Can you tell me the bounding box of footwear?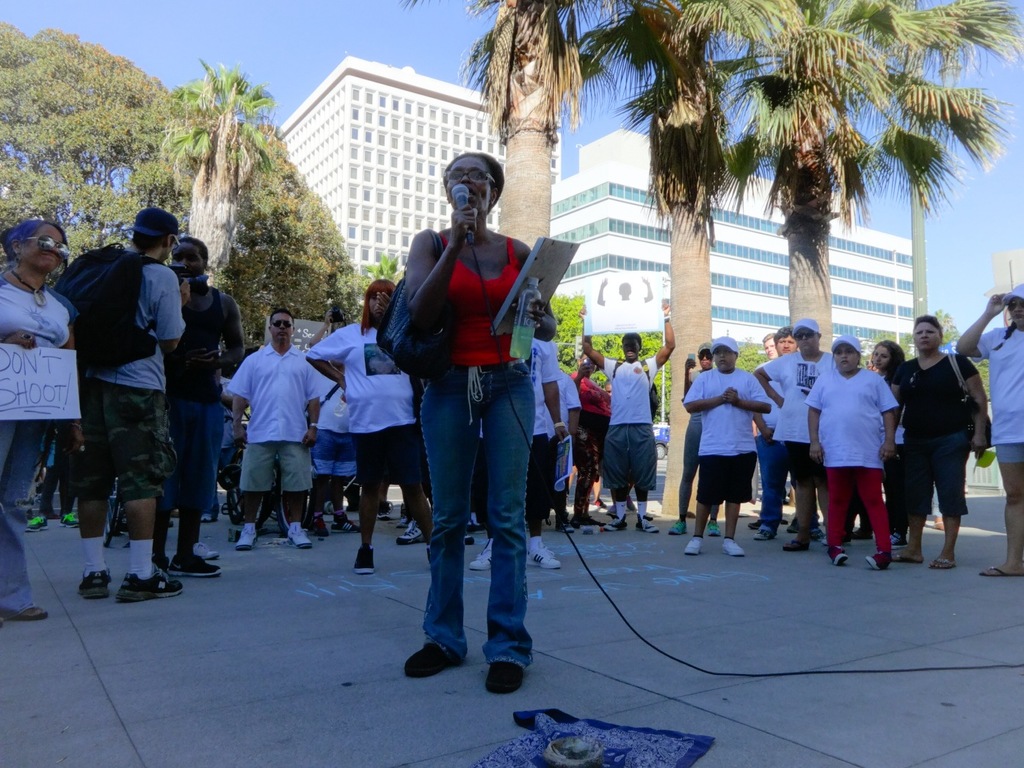
detection(751, 527, 777, 541).
